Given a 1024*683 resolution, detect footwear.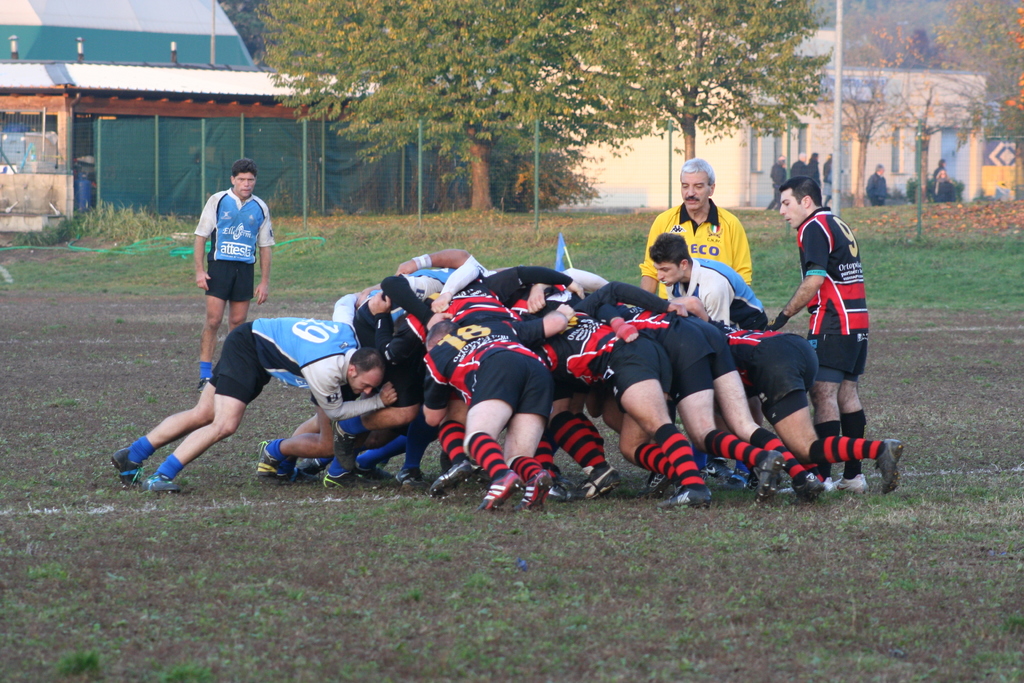
[108, 446, 140, 496].
